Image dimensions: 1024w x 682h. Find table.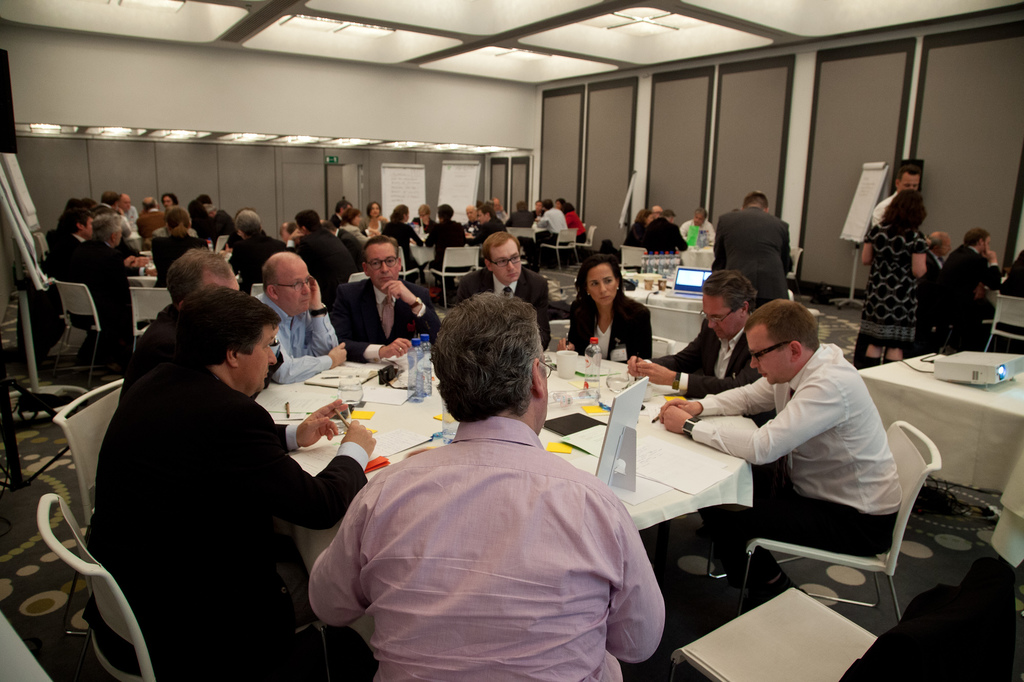
region(254, 349, 754, 648).
